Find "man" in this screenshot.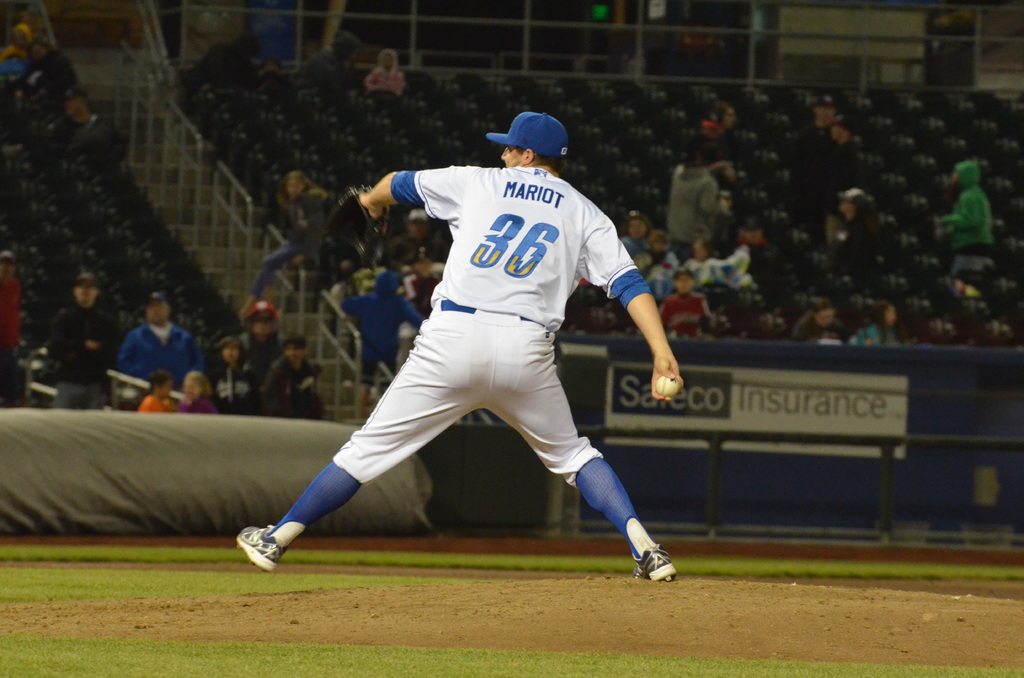
The bounding box for "man" is bbox=[795, 90, 859, 247].
